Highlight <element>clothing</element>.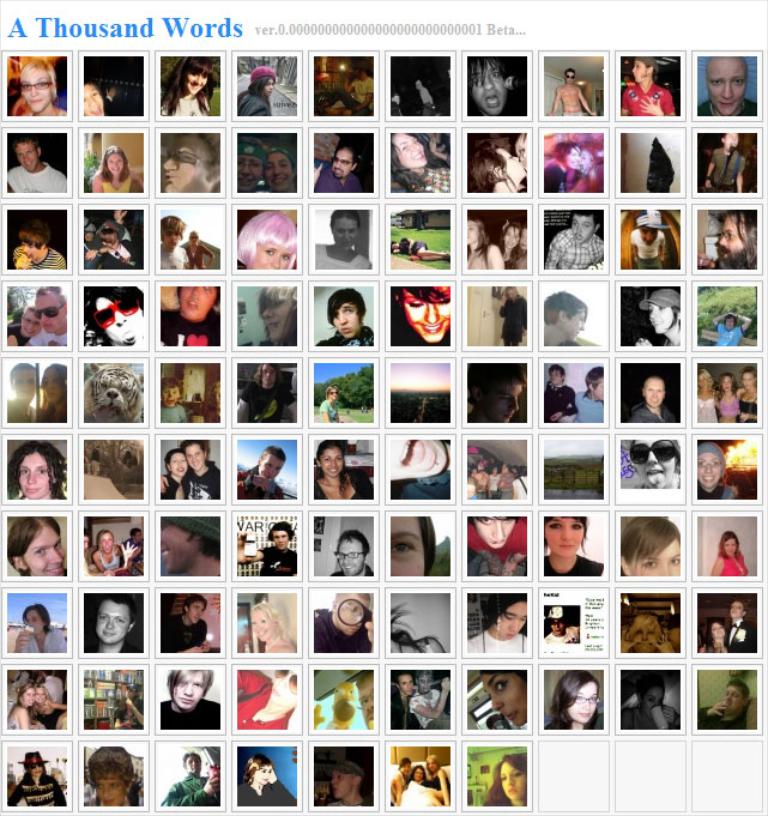
Highlighted region: {"x1": 4, "y1": 322, "x2": 32, "y2": 350}.
